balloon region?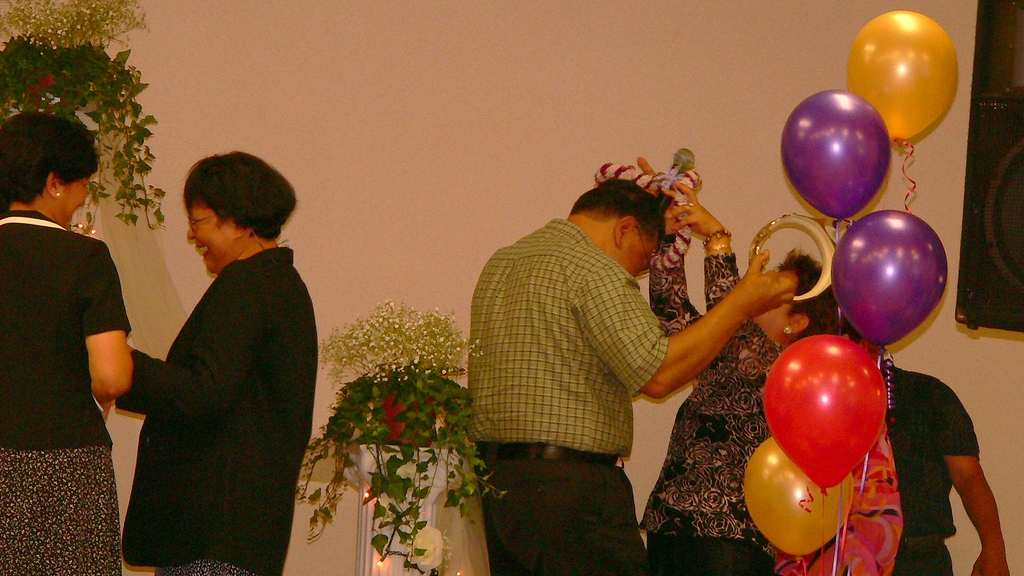
box(761, 335, 885, 495)
